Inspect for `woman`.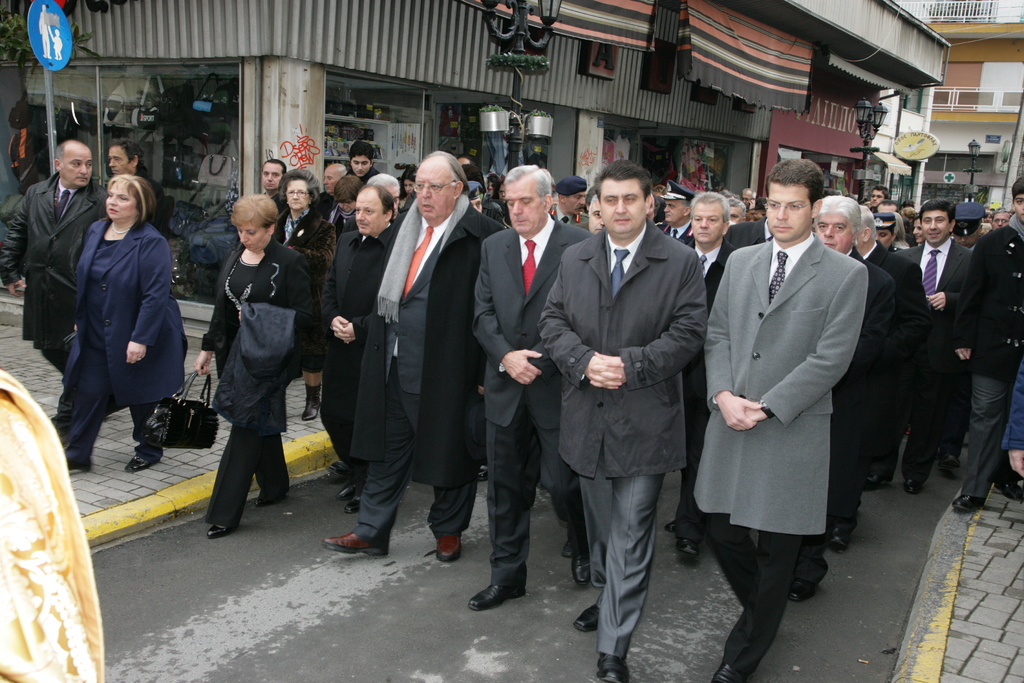
Inspection: box=[397, 167, 417, 215].
